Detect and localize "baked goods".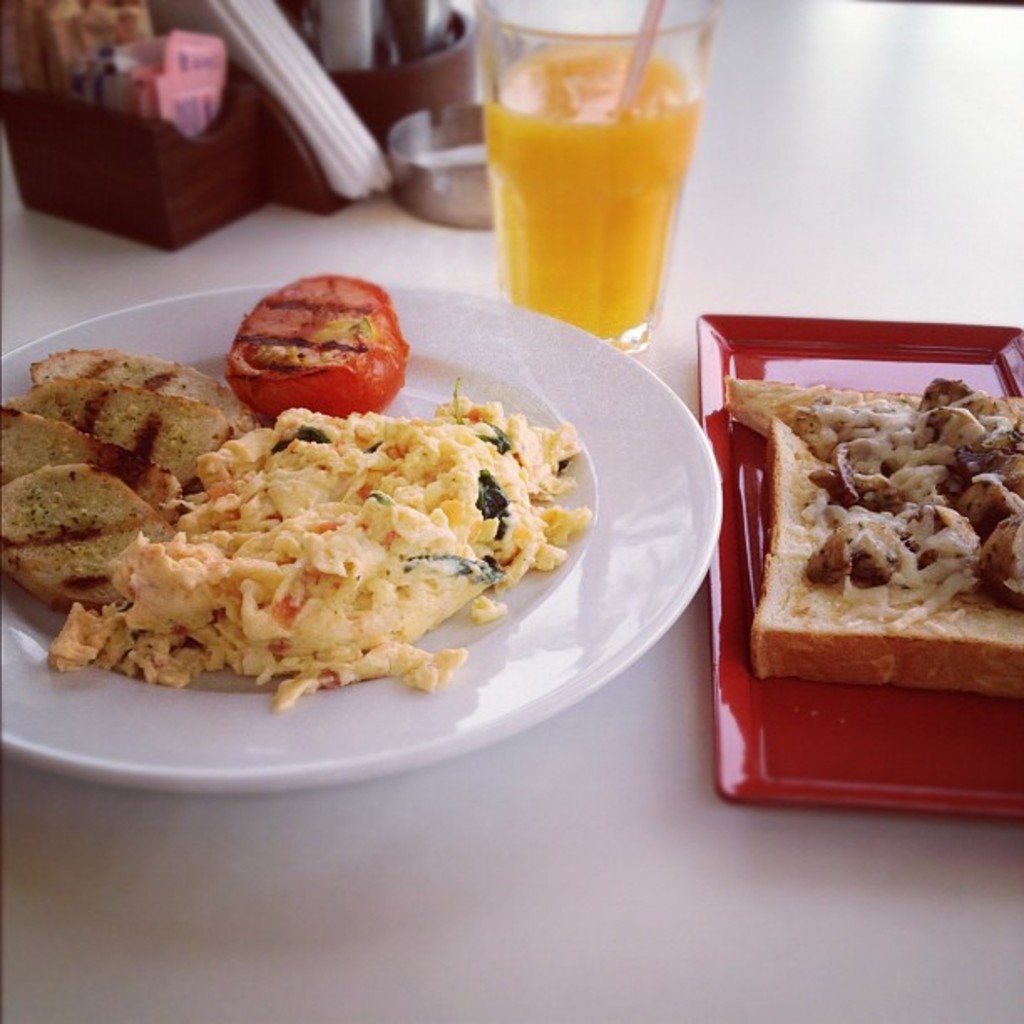
Localized at (726,381,1022,684).
